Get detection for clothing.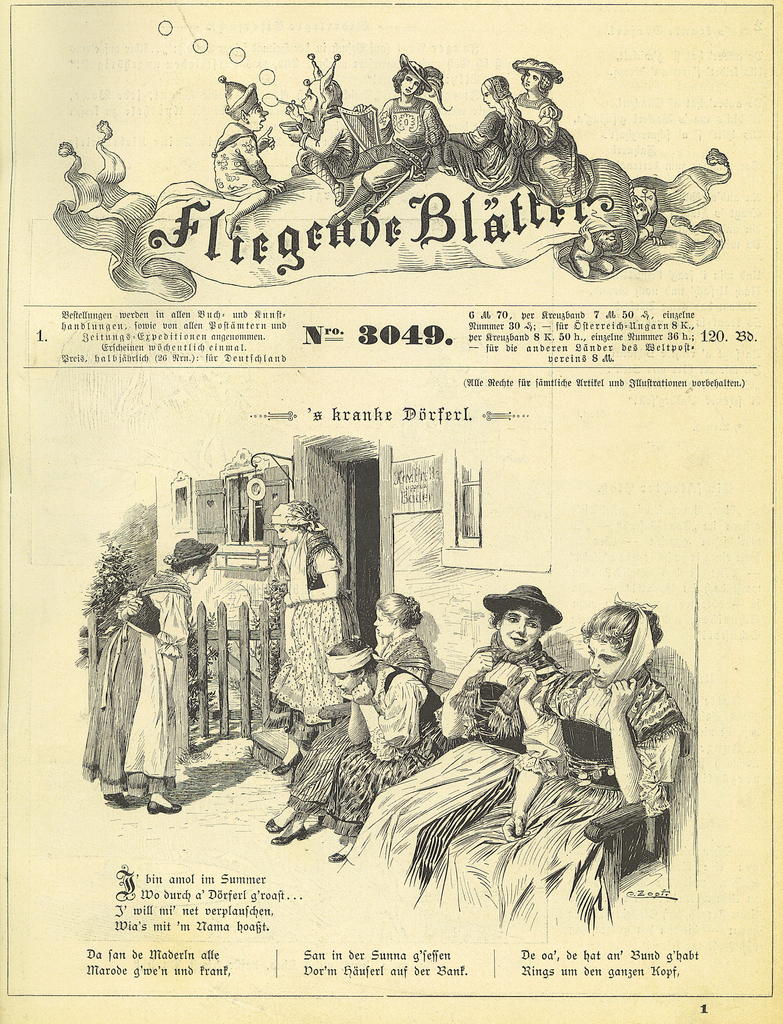
Detection: x1=310, y1=662, x2=448, y2=832.
